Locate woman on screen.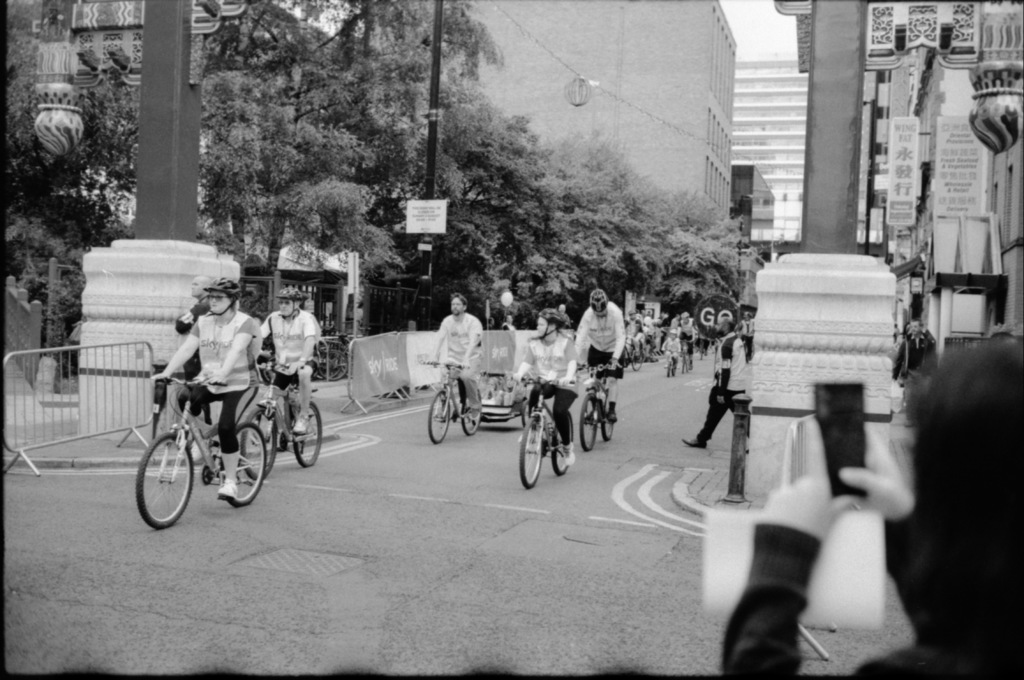
On screen at x1=723, y1=333, x2=1023, y2=679.
